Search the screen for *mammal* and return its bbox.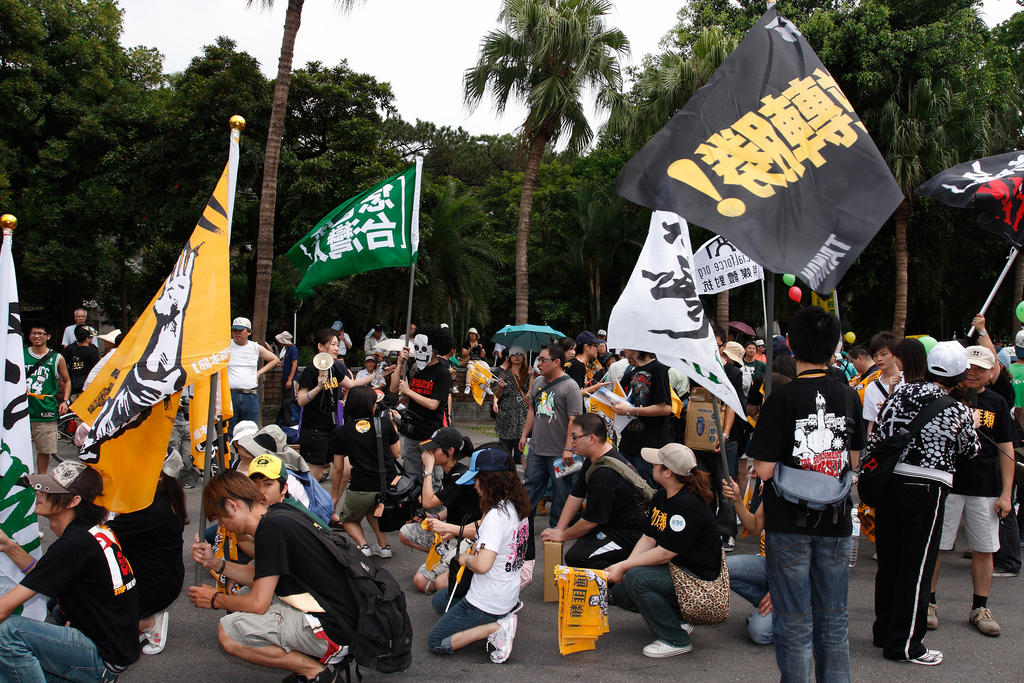
Found: 188:468:355:682.
